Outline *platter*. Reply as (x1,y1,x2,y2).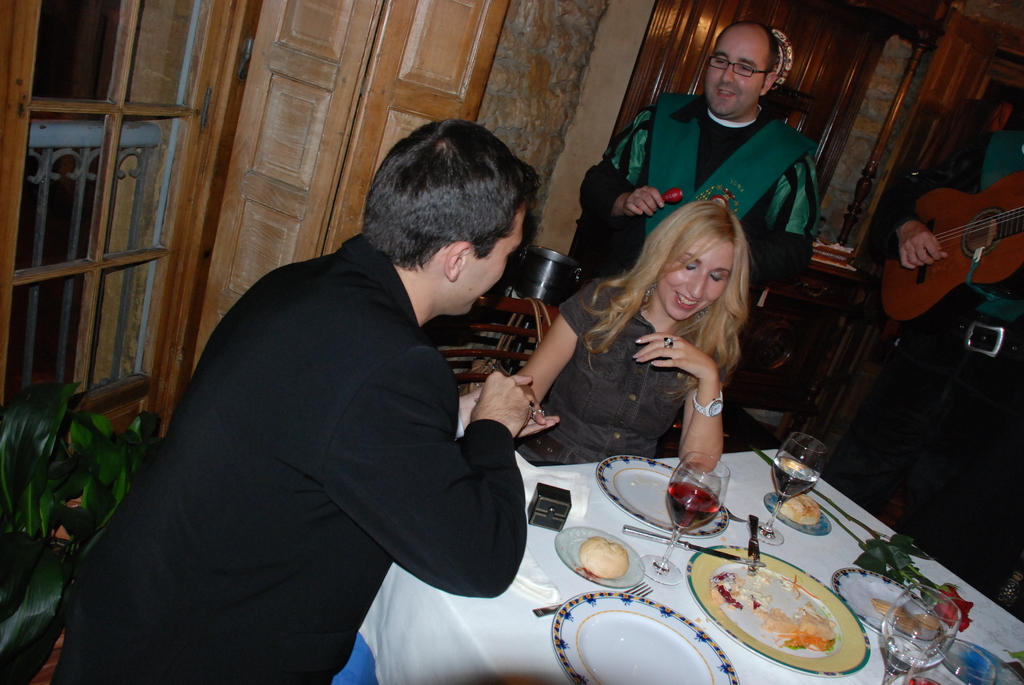
(555,527,645,586).
